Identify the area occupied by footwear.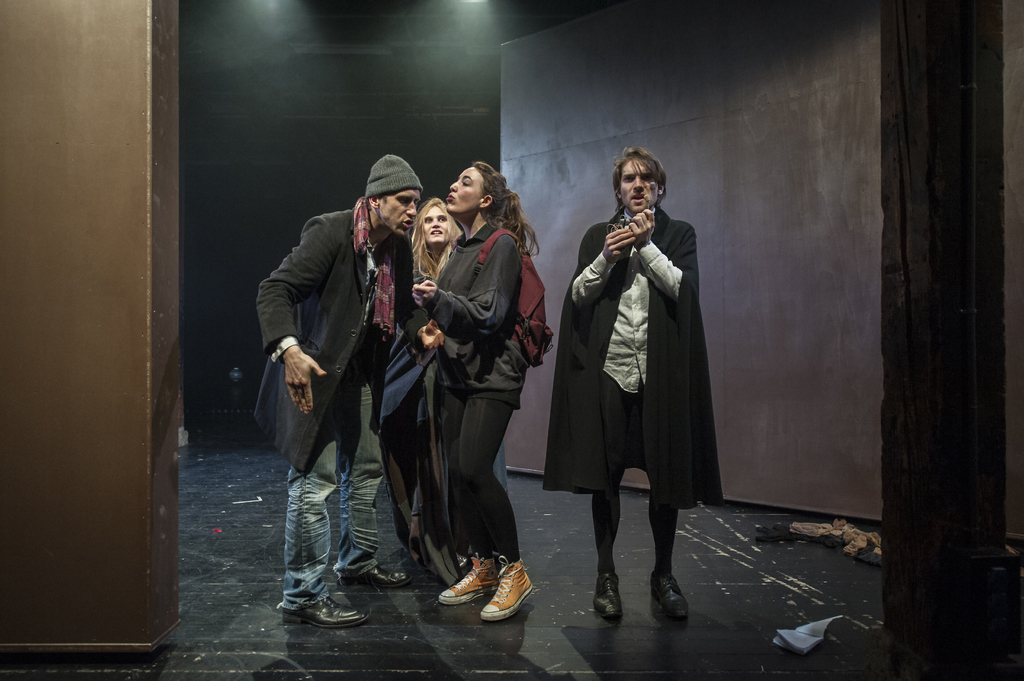
Area: 452/570/538/631.
